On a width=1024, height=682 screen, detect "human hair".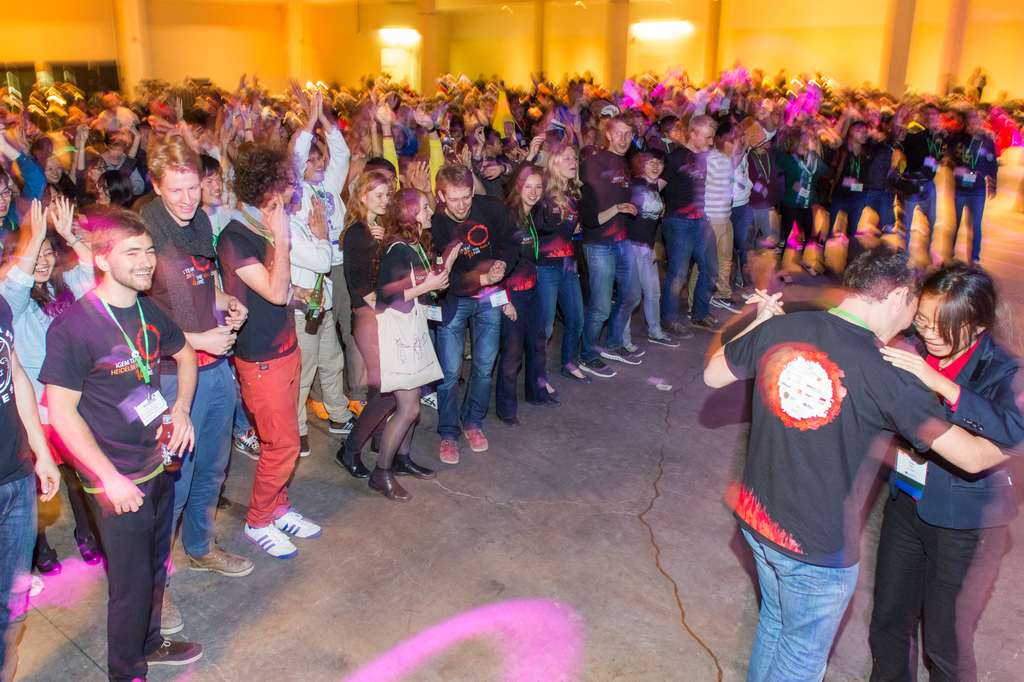
(692, 118, 718, 137).
